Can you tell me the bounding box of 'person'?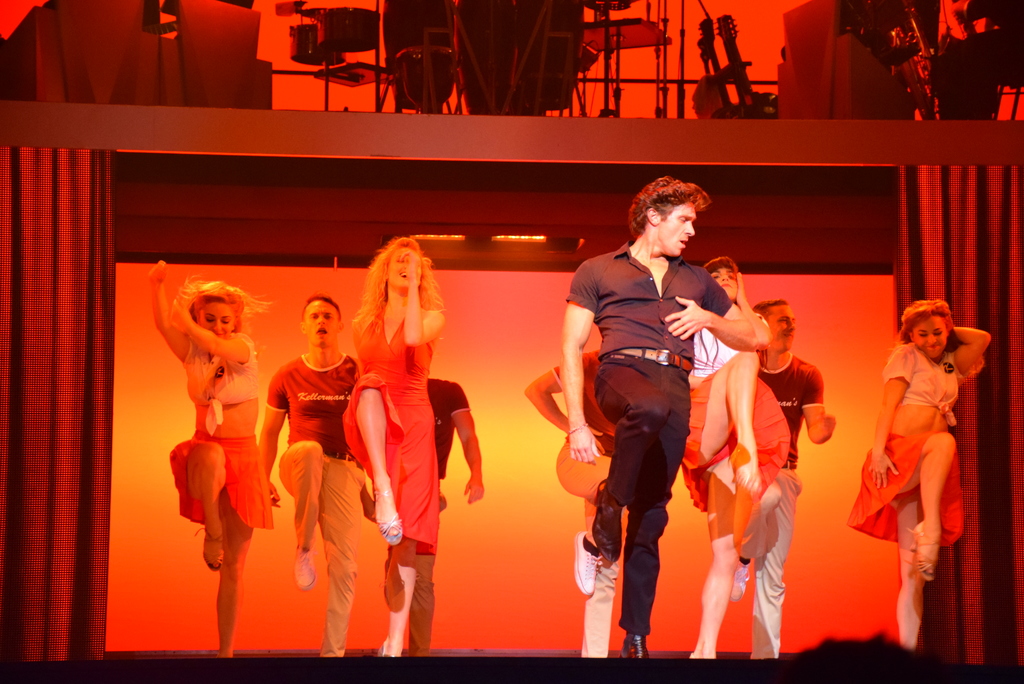
left=687, top=249, right=788, bottom=653.
